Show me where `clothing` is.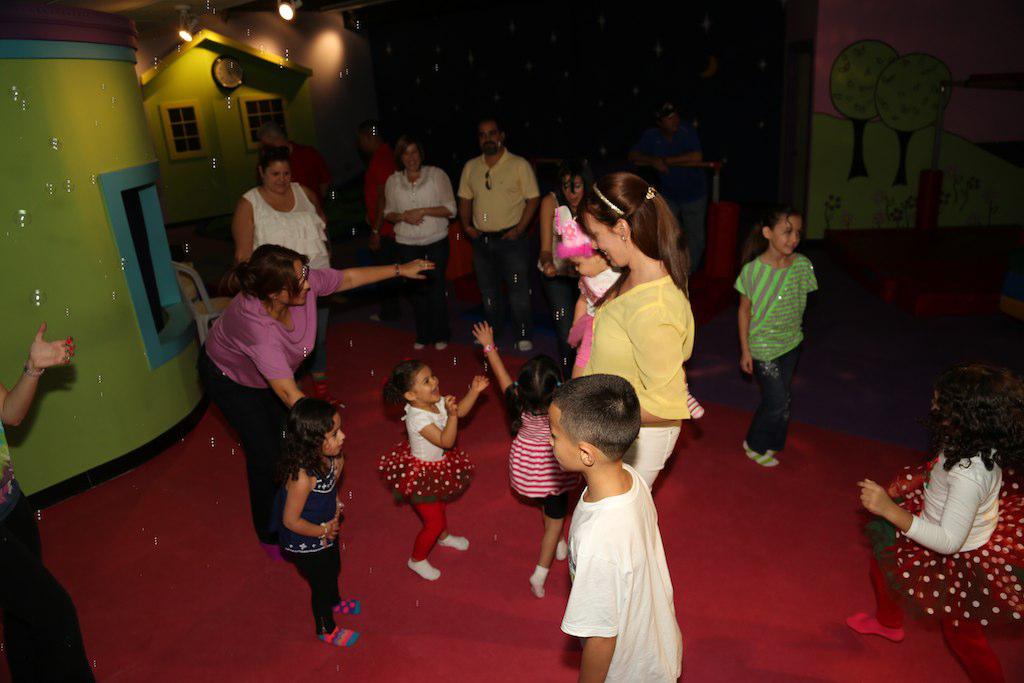
`clothing` is at BBox(372, 400, 475, 560).
